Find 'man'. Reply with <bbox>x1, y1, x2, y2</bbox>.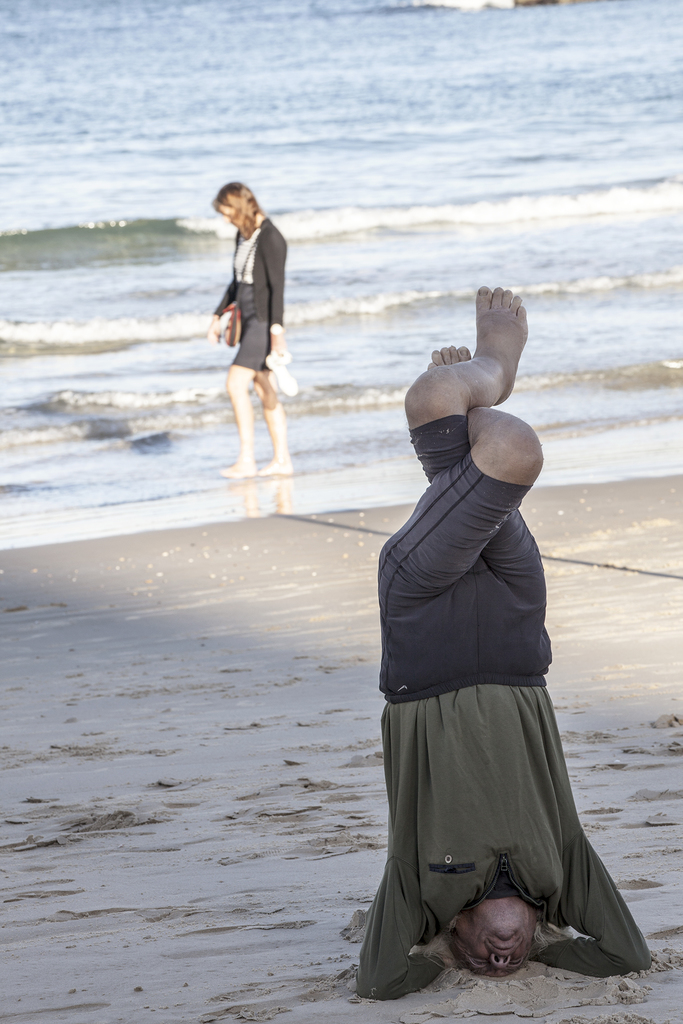
<bbox>349, 216, 624, 997</bbox>.
